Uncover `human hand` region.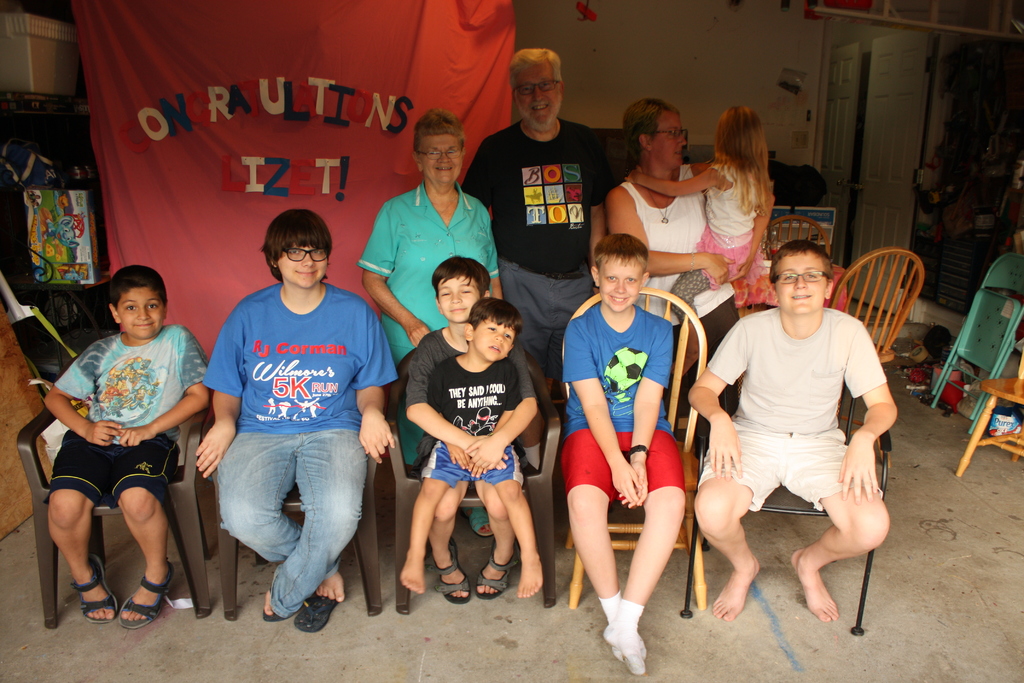
Uncovered: [625,169,643,189].
